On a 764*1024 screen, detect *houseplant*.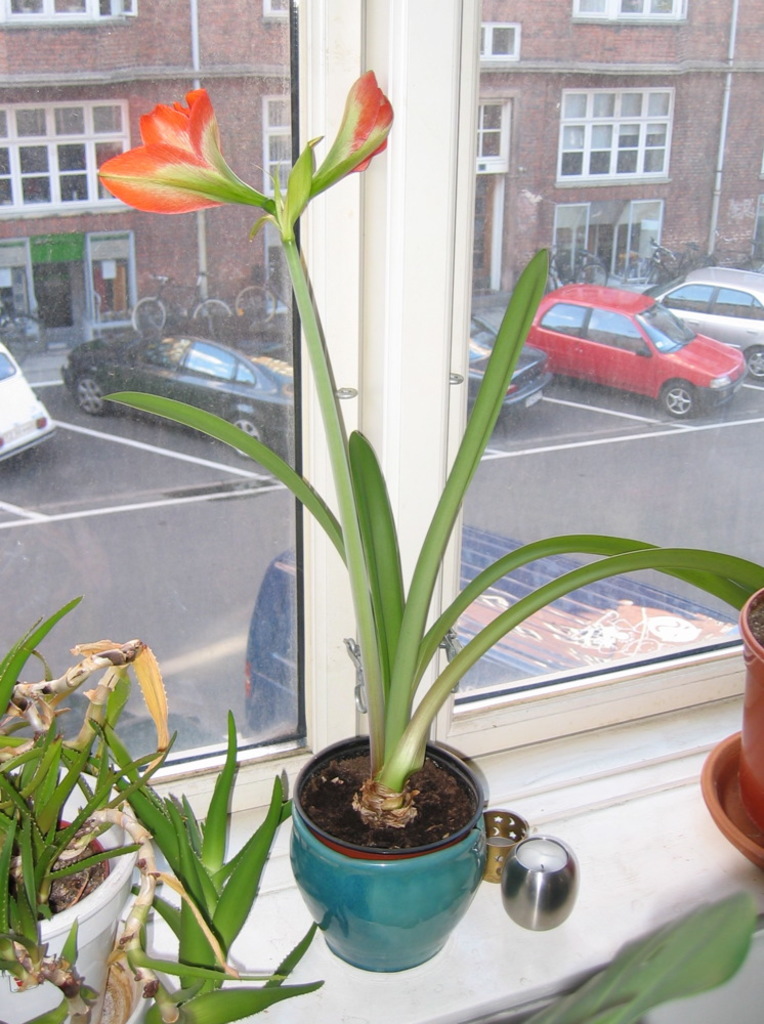
Rect(0, 597, 328, 1023).
